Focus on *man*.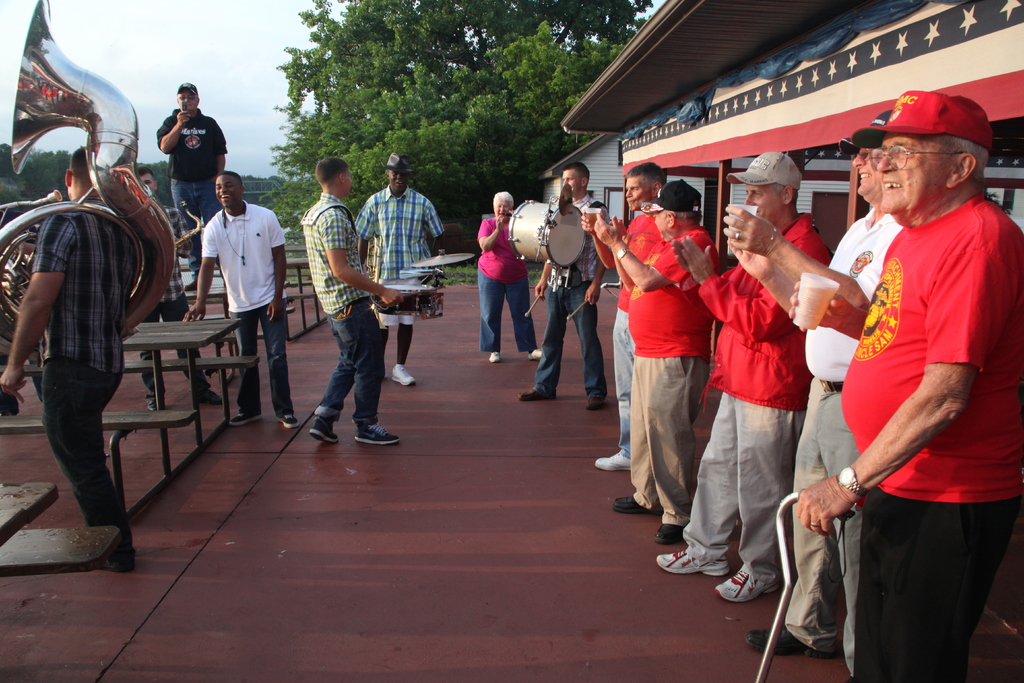
Focused at 155 82 236 277.
